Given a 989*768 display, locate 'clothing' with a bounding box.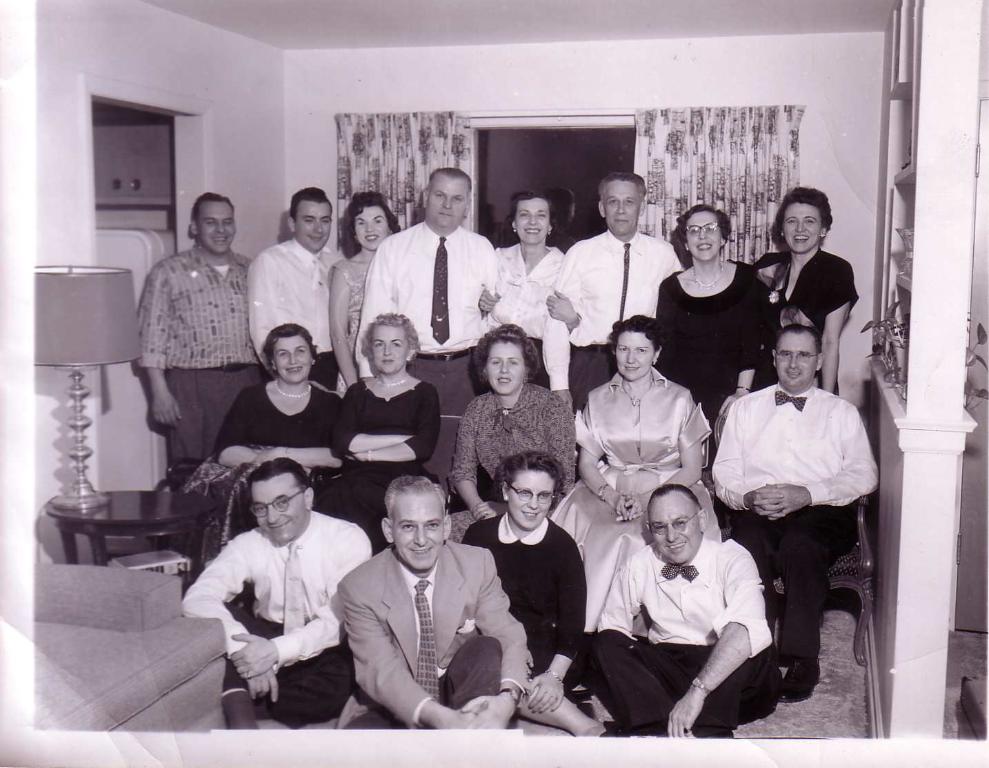
Located: 324:248:376:392.
